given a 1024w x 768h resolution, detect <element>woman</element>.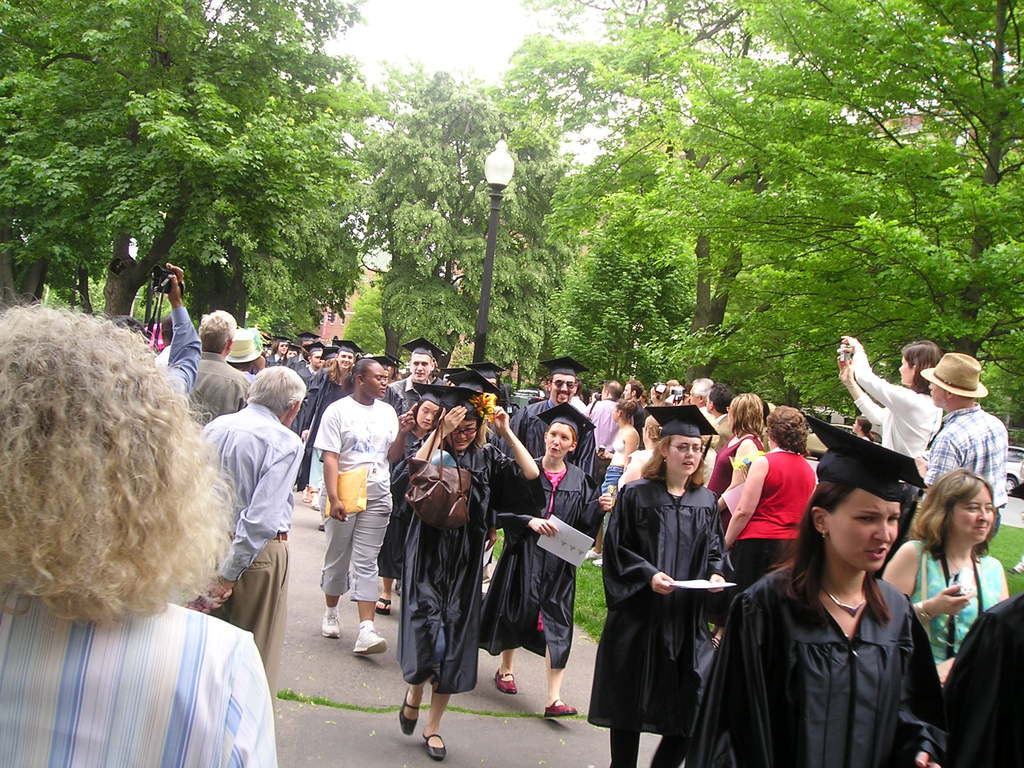
<region>489, 407, 620, 717</region>.
